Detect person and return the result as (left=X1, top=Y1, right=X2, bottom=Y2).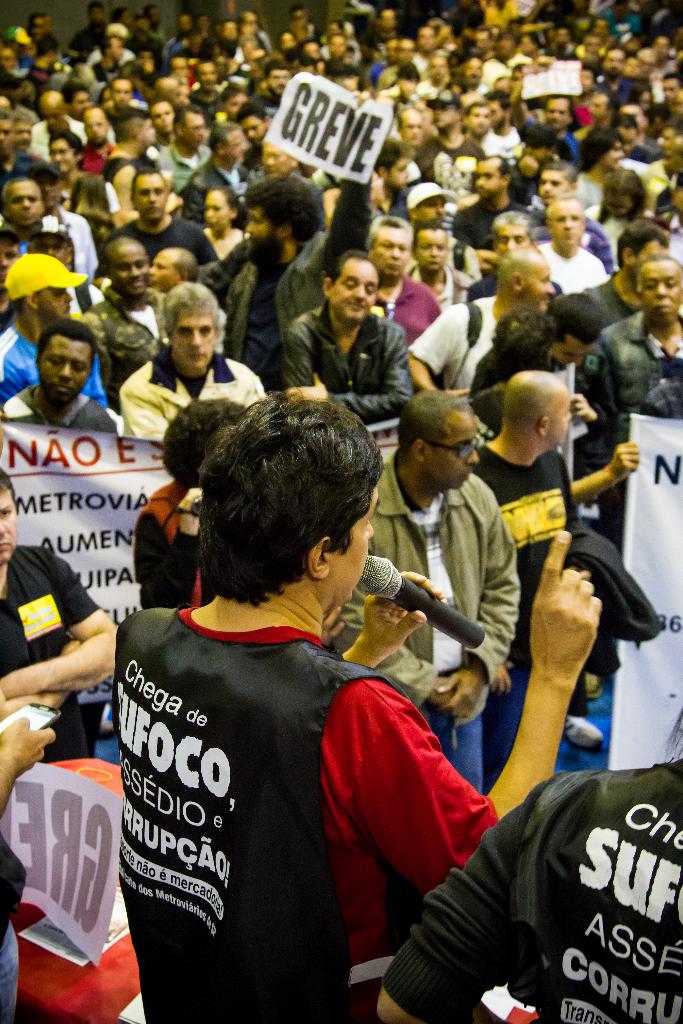
(left=534, top=195, right=613, bottom=290).
